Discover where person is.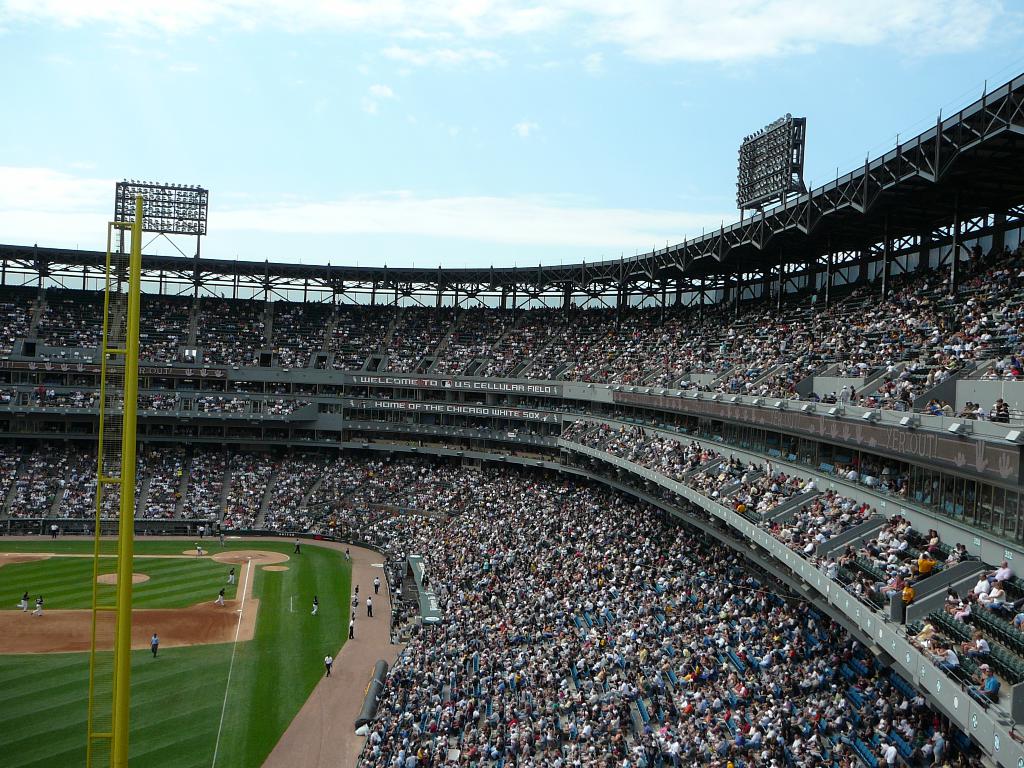
Discovered at left=32, top=593, right=45, bottom=621.
